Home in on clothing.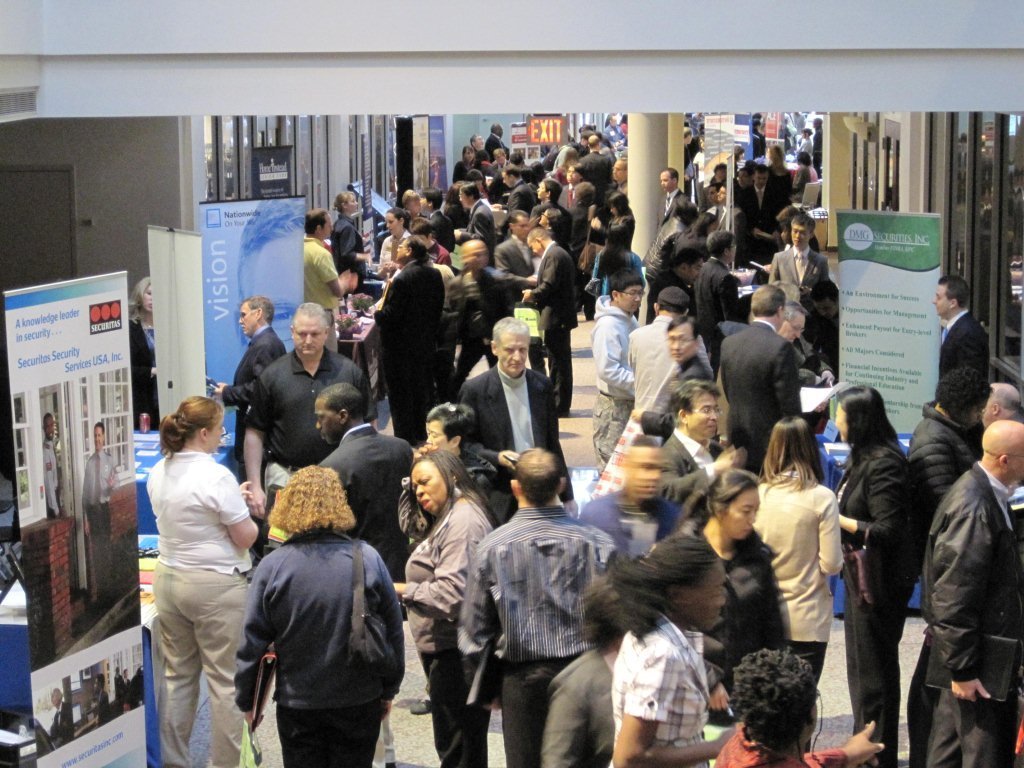
Homed in at Rect(144, 451, 254, 767).
